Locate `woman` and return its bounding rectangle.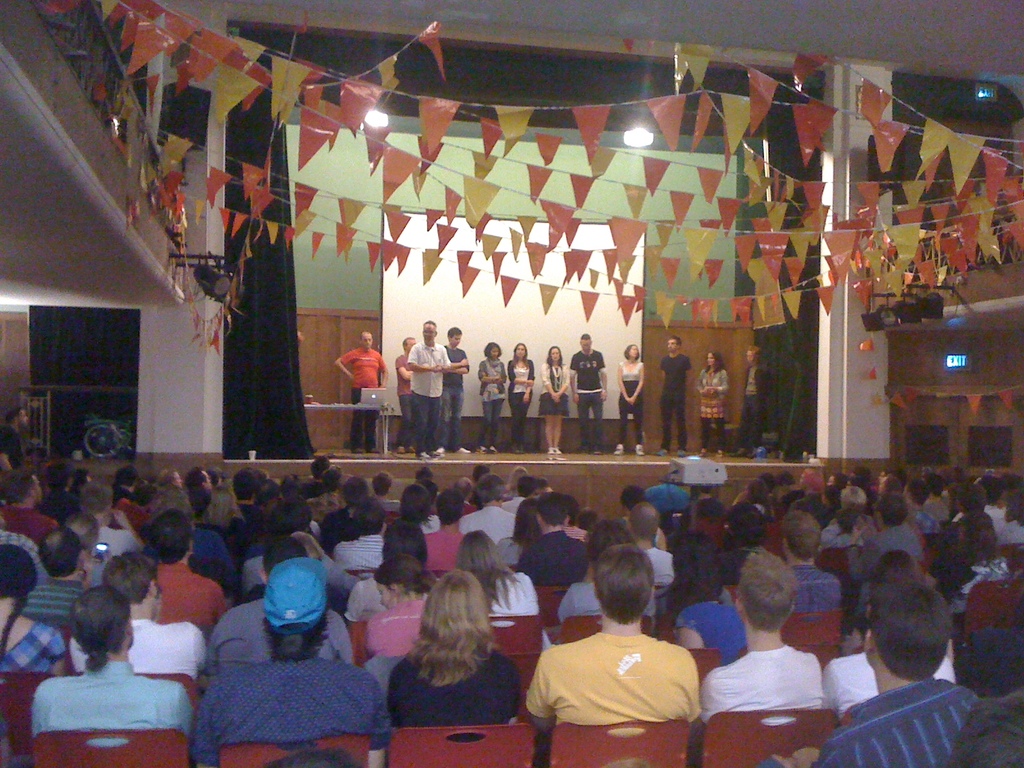
453:524:559:650.
